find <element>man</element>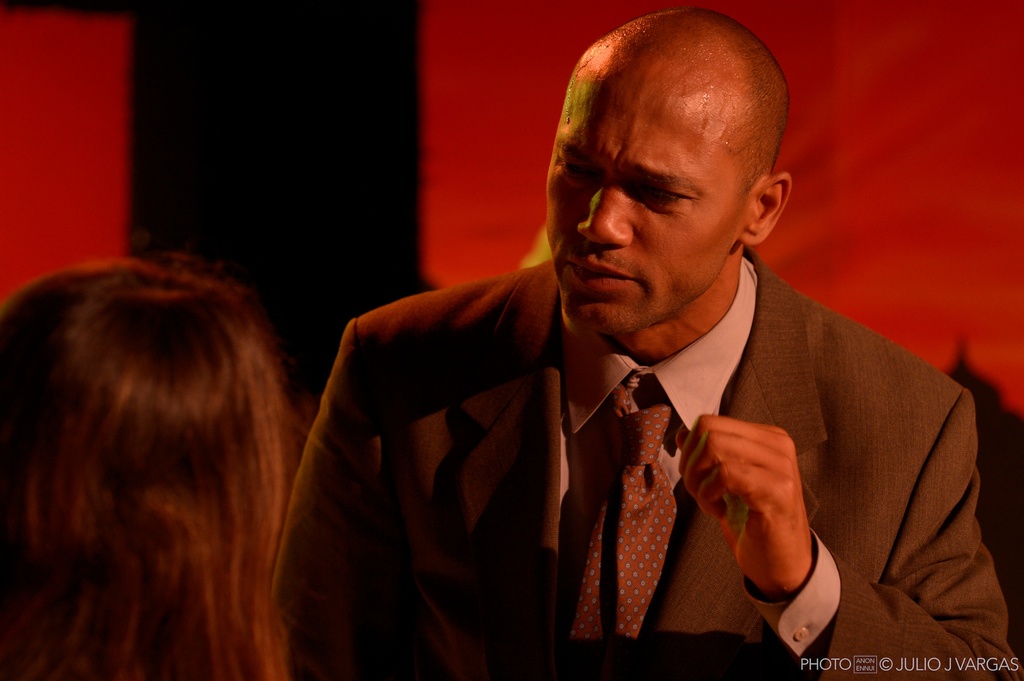
297, 0, 1006, 680
